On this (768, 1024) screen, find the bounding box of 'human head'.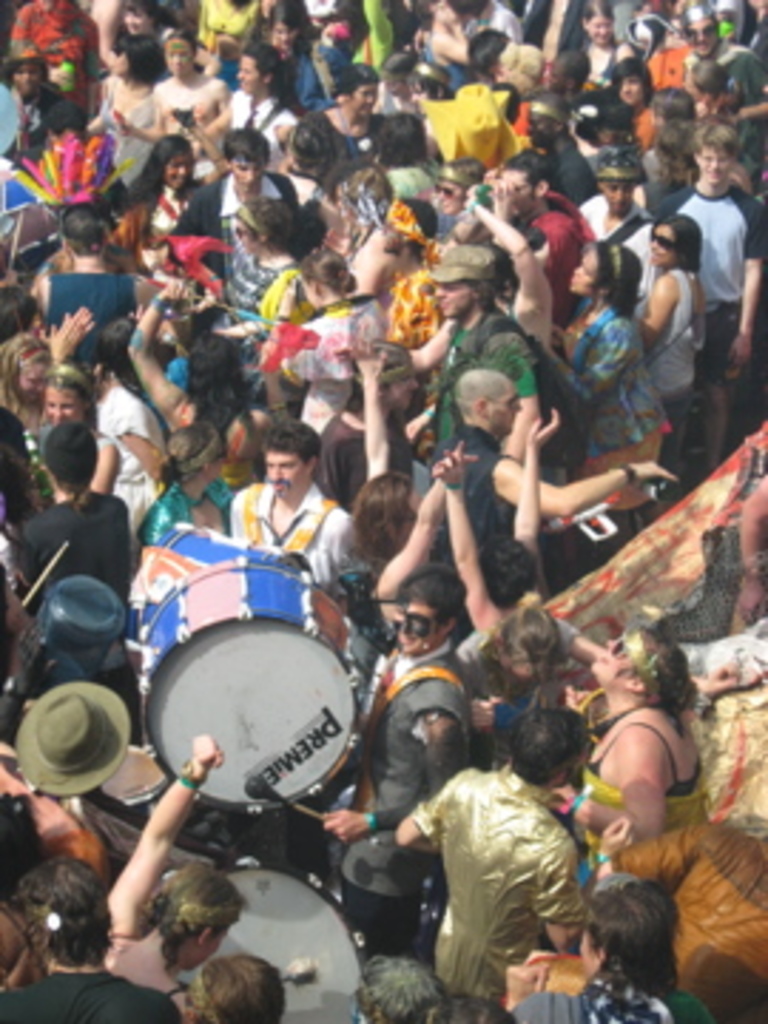
Bounding box: 57:199:111:253.
